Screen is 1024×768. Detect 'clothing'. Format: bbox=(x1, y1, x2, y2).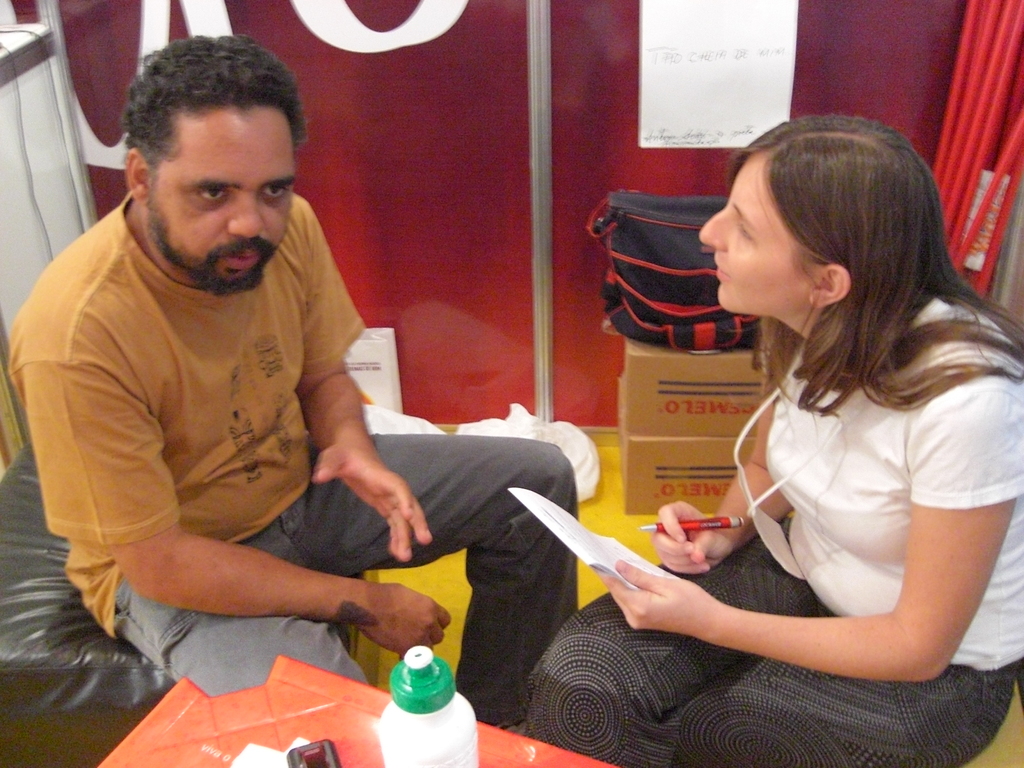
bbox=(42, 146, 410, 680).
